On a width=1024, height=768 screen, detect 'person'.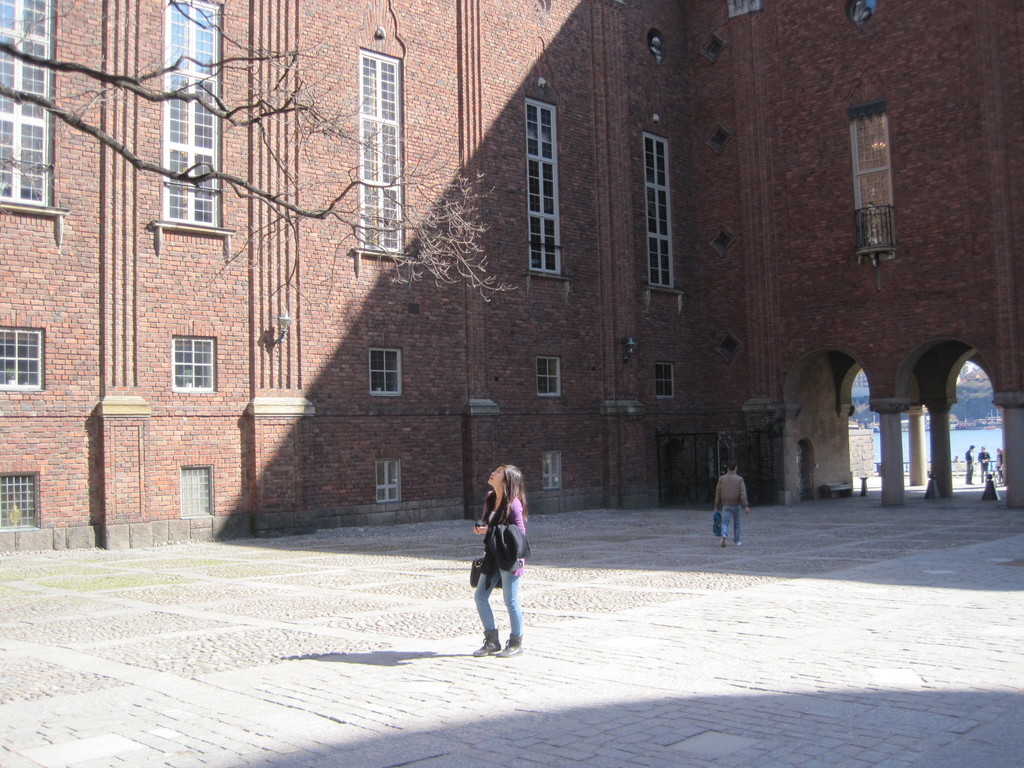
rect(989, 442, 1007, 479).
